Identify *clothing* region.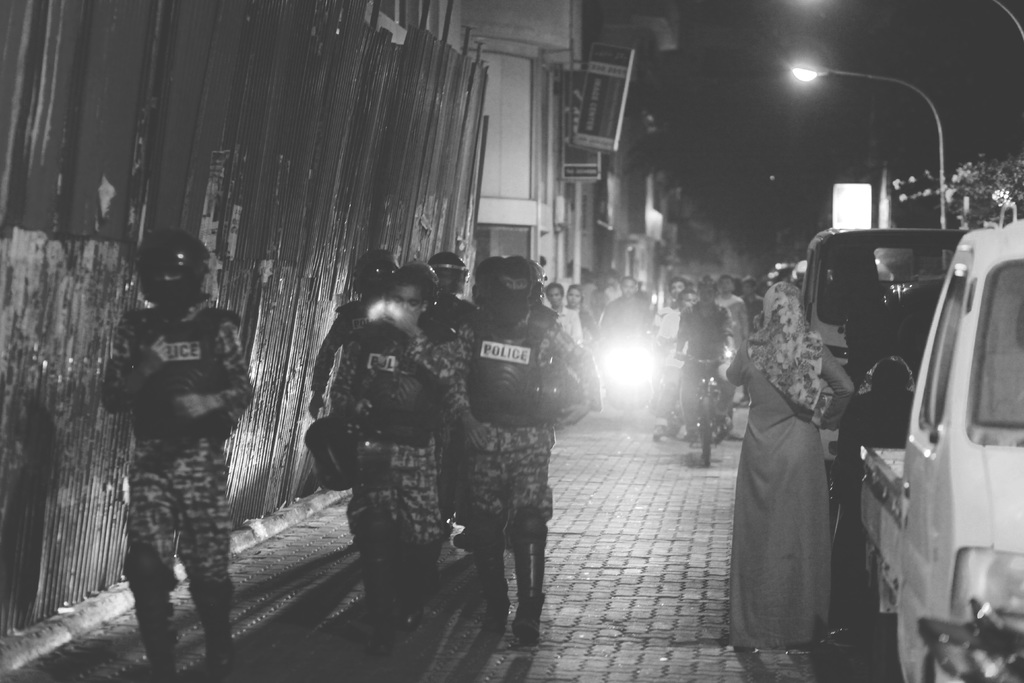
Region: 687, 360, 730, 434.
